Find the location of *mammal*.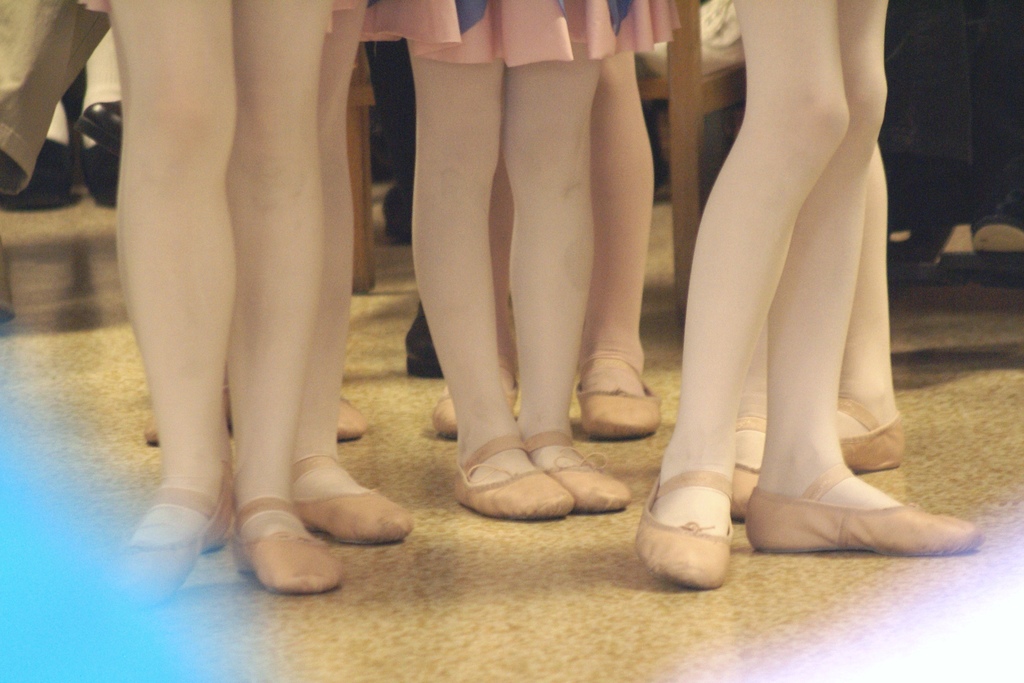
Location: 130:0:459:445.
